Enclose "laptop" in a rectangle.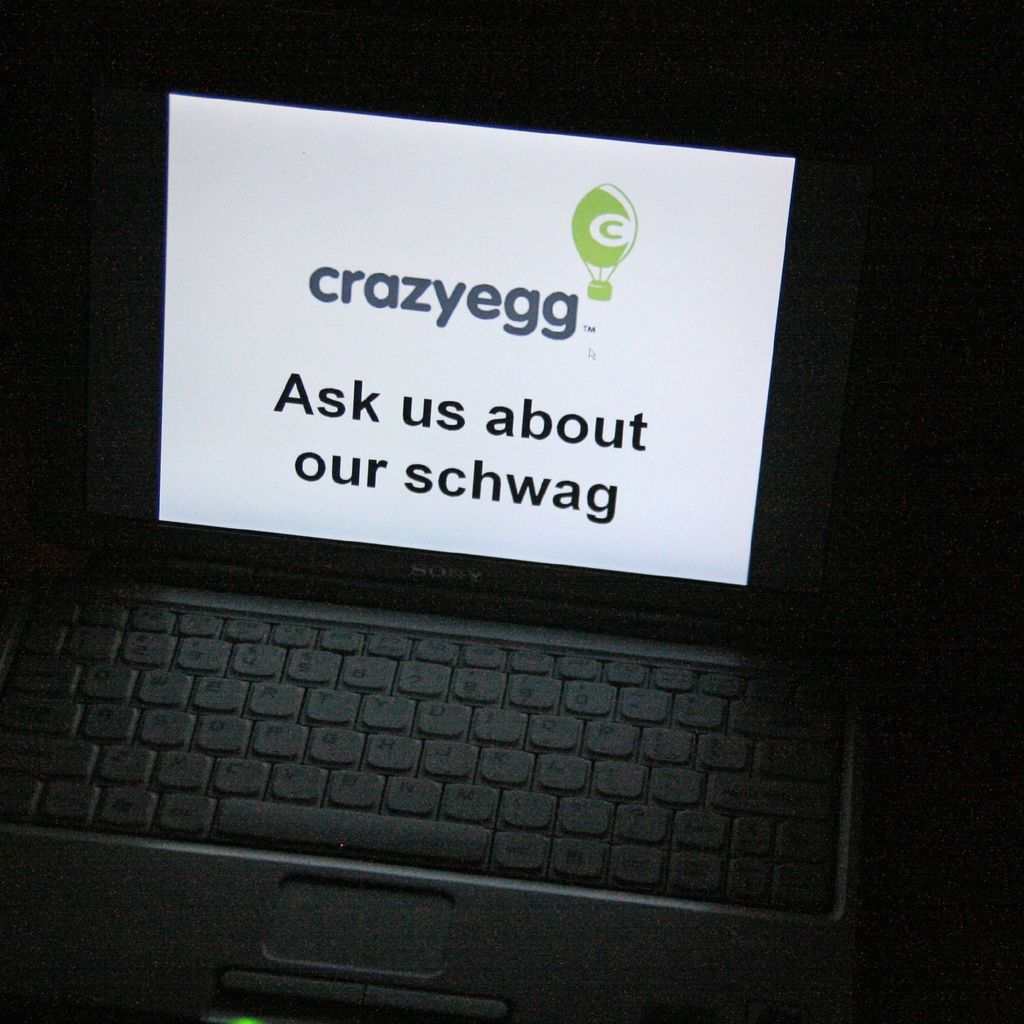
<box>0,52,888,1023</box>.
